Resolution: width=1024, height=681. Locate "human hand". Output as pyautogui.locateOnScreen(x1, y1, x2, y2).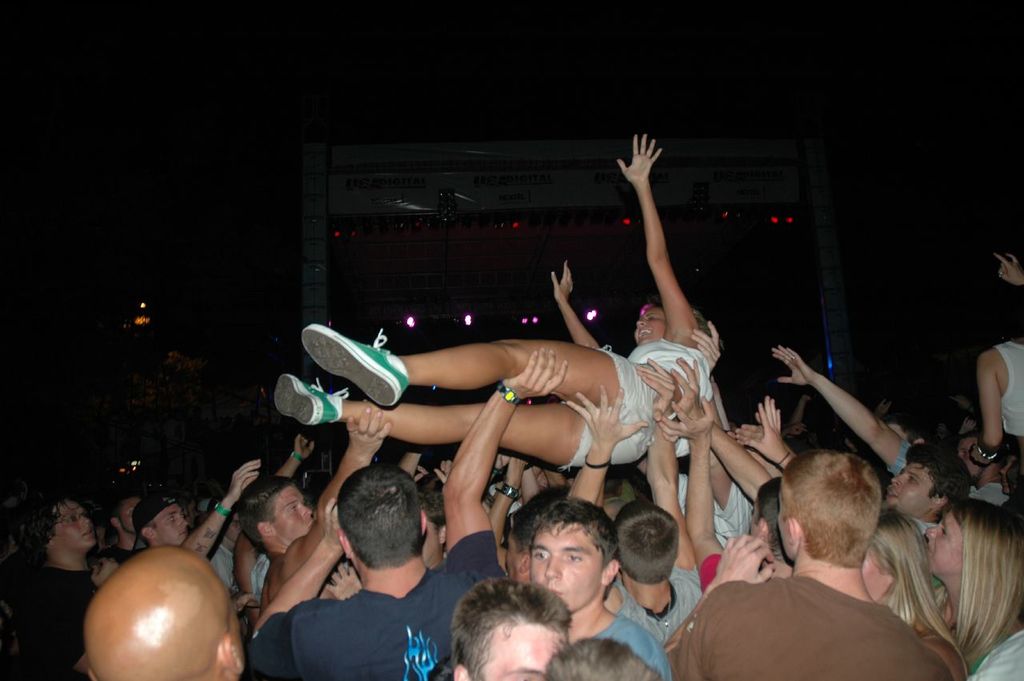
pyautogui.locateOnScreen(875, 401, 895, 420).
